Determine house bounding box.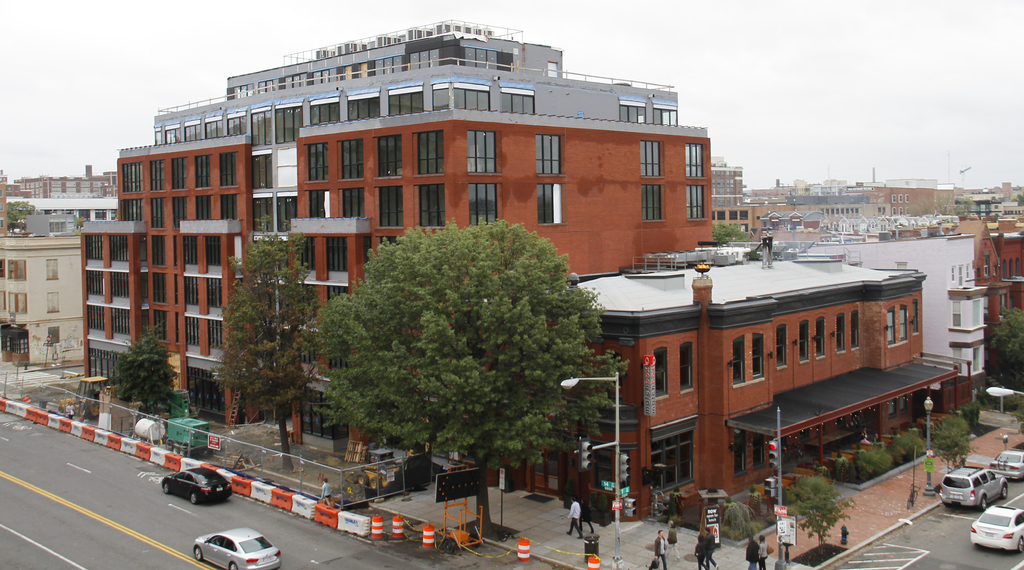
Determined: Rect(73, 11, 717, 459).
